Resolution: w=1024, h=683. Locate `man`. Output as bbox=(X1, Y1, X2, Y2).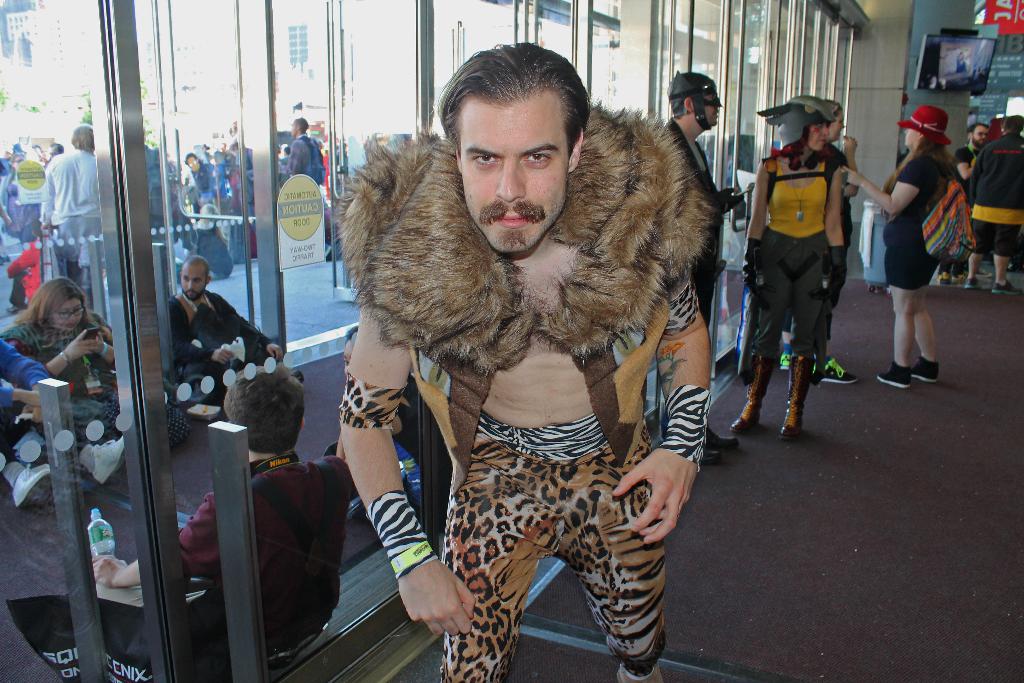
bbox=(659, 70, 738, 456).
